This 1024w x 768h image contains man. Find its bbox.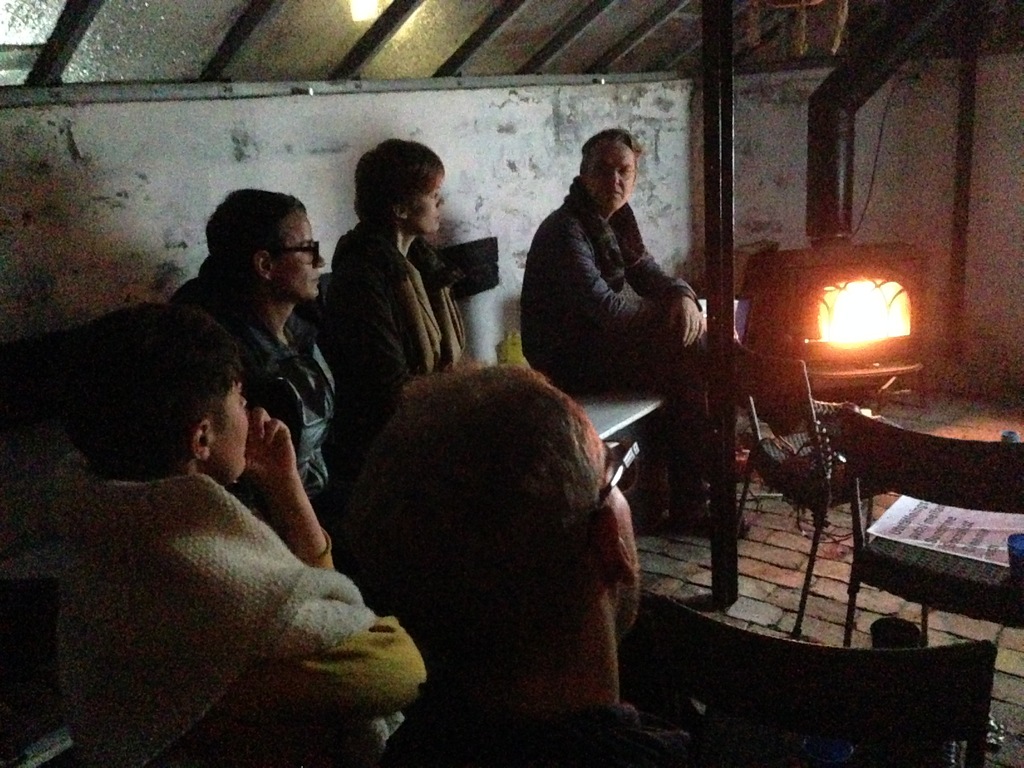
509/129/724/451.
